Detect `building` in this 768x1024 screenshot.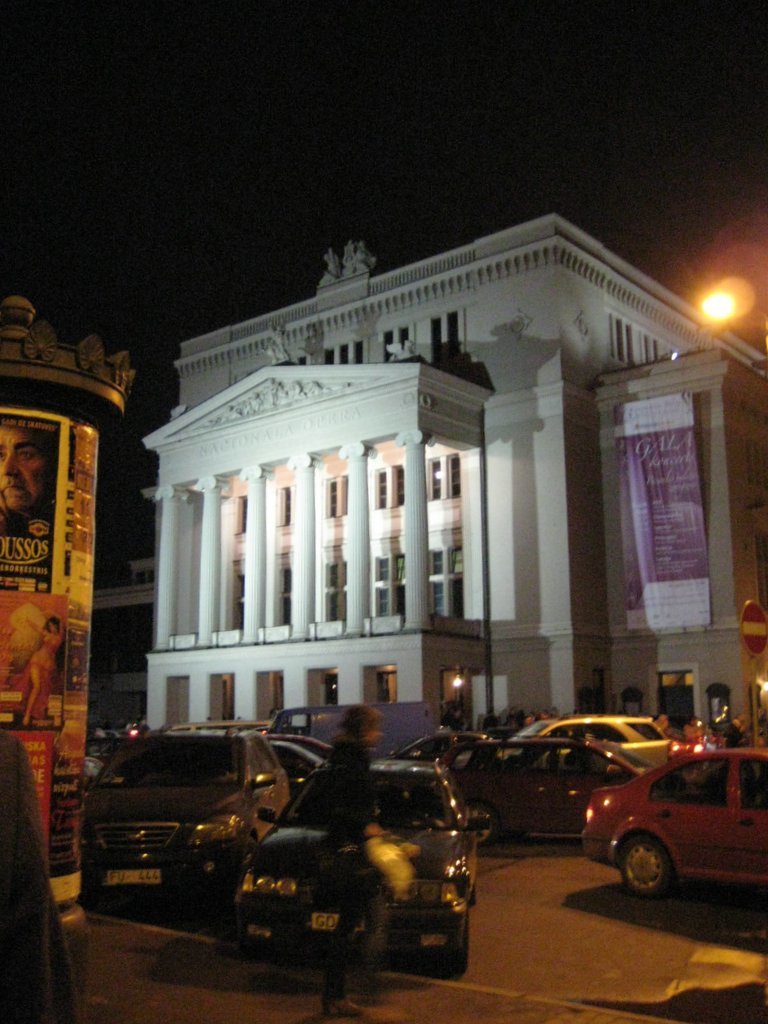
Detection: box=[89, 557, 155, 719].
